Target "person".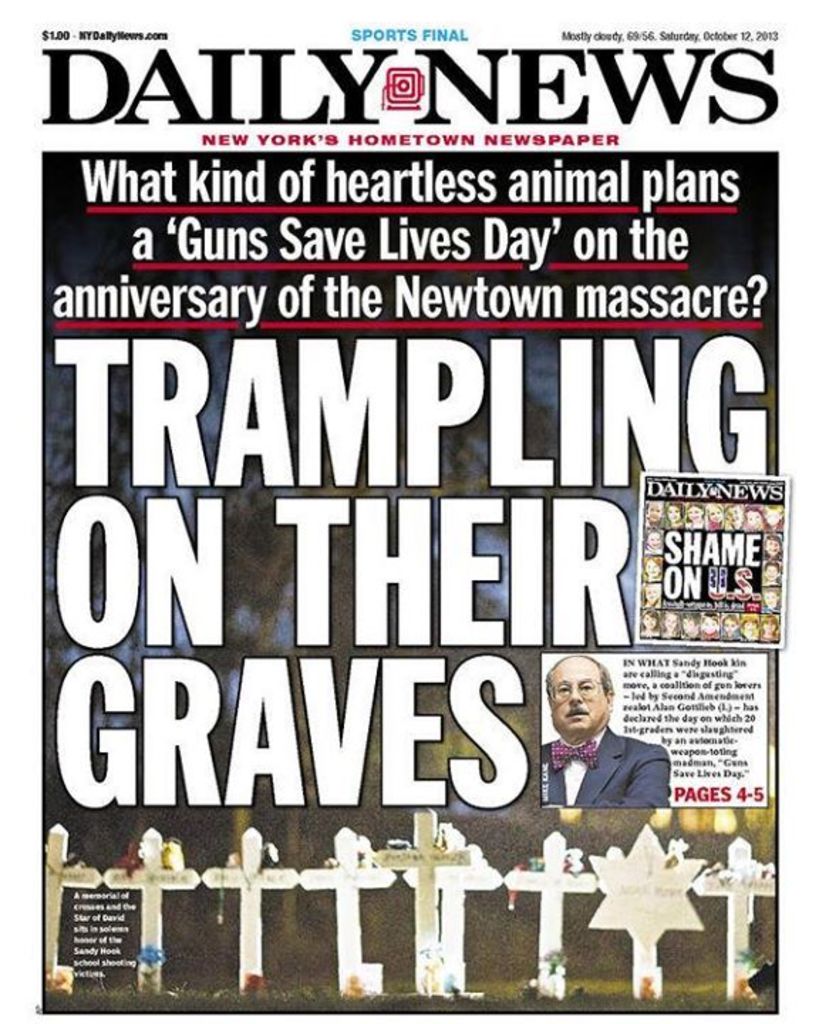
Target region: crop(641, 607, 653, 627).
